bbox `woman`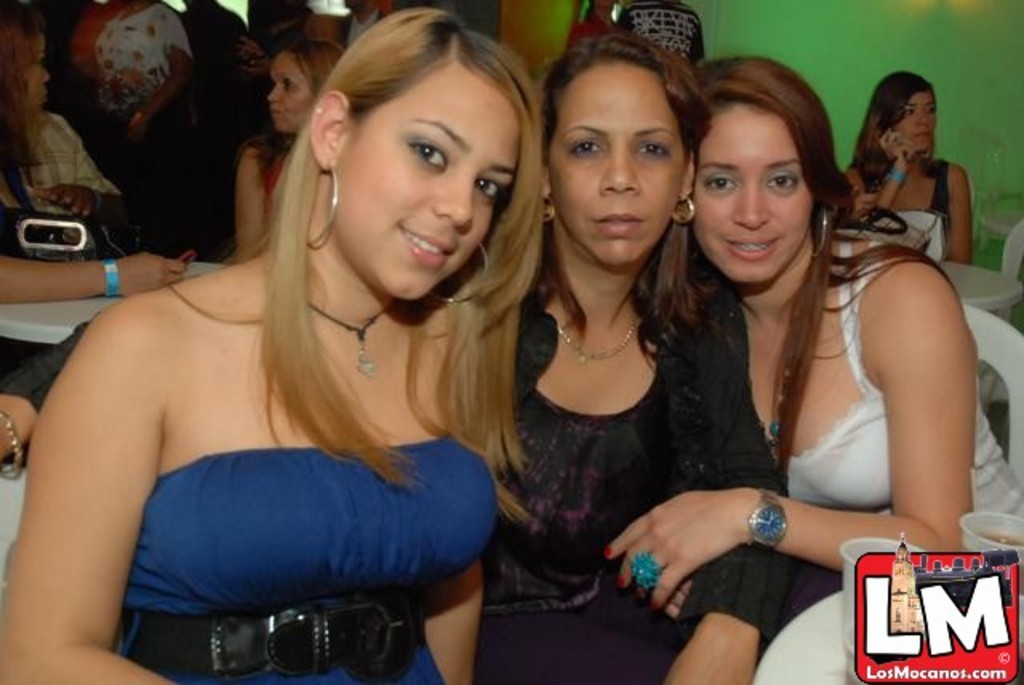
left=848, top=70, right=970, bottom=266
